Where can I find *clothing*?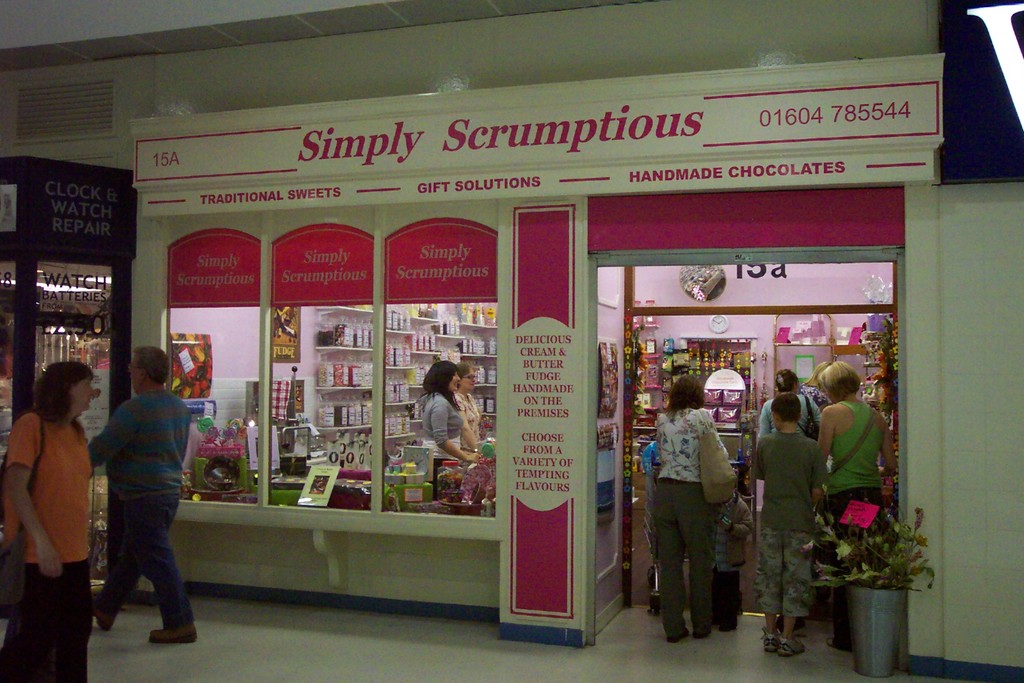
You can find it at [89, 379, 196, 639].
